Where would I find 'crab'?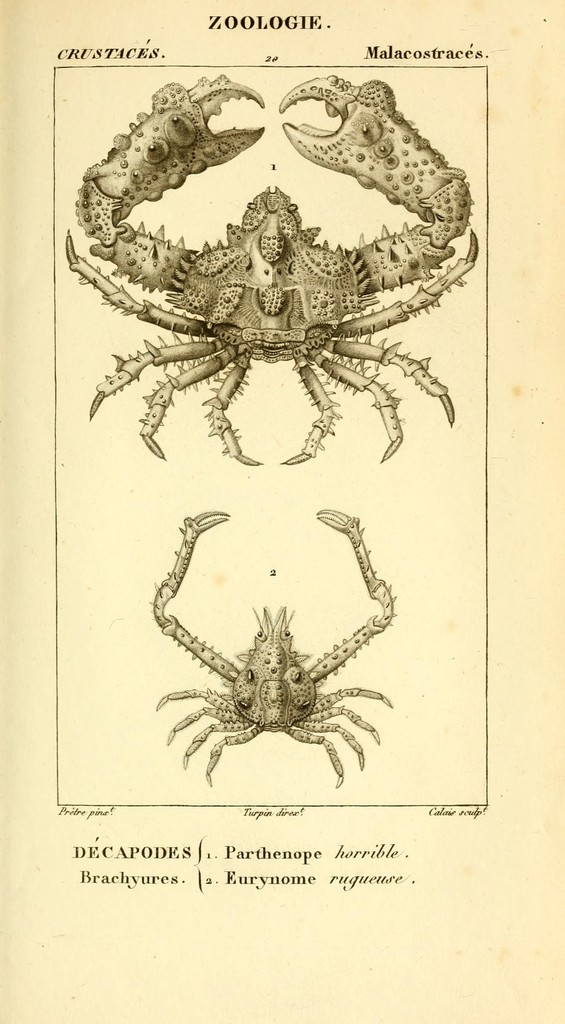
At <bbox>145, 507, 396, 788</bbox>.
